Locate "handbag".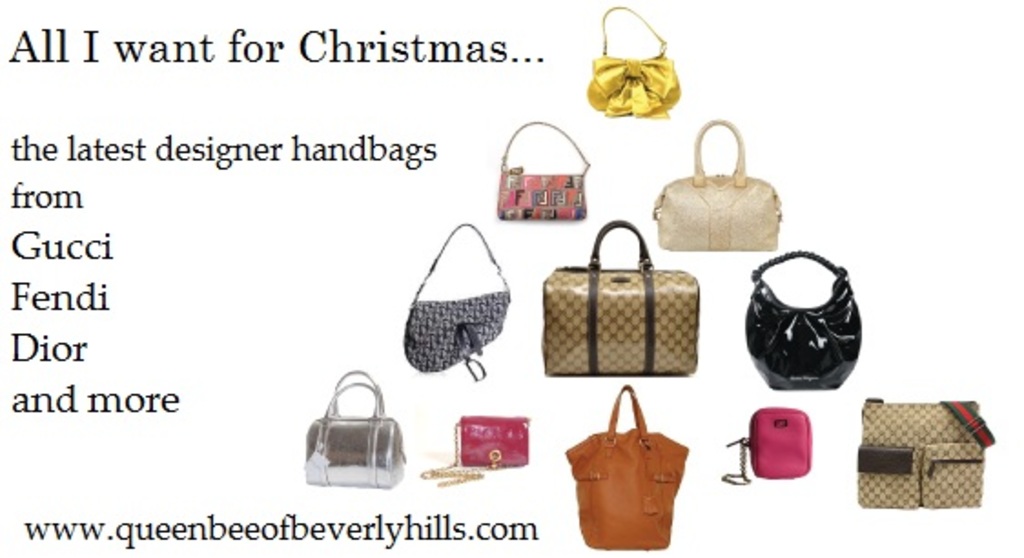
Bounding box: 856 392 995 512.
